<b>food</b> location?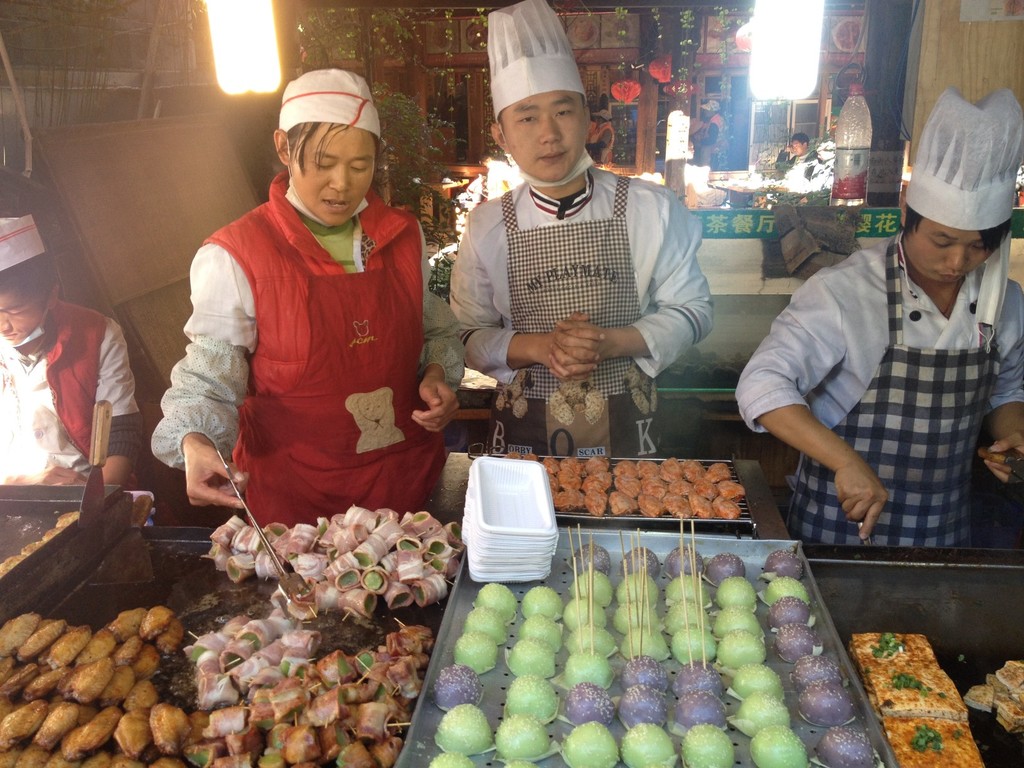
(501, 673, 561, 723)
